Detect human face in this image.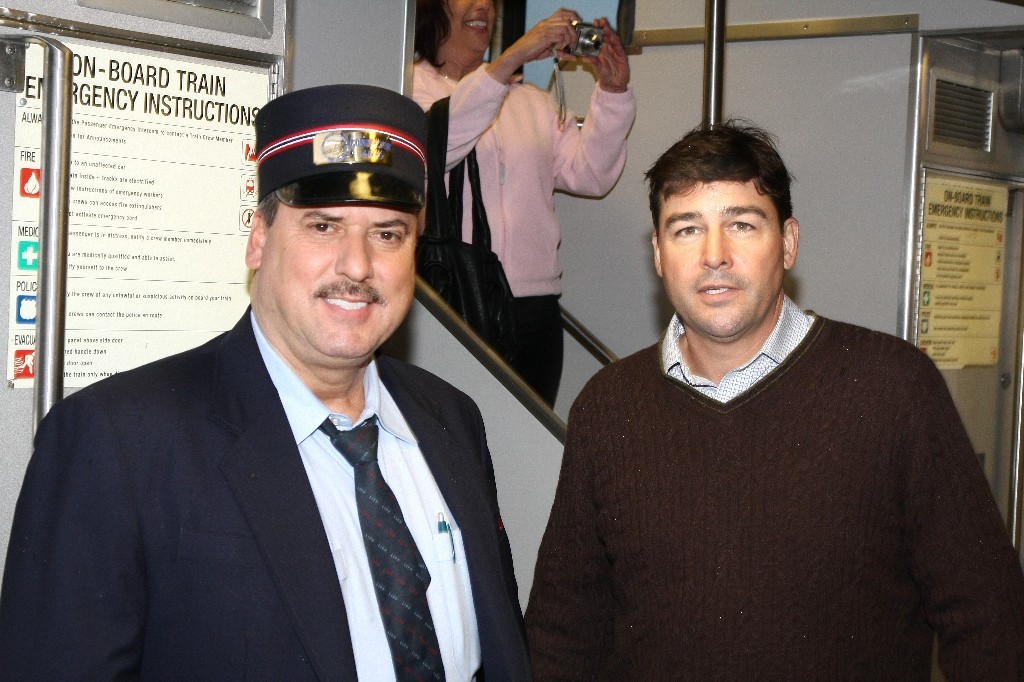
Detection: left=658, top=173, right=779, bottom=330.
